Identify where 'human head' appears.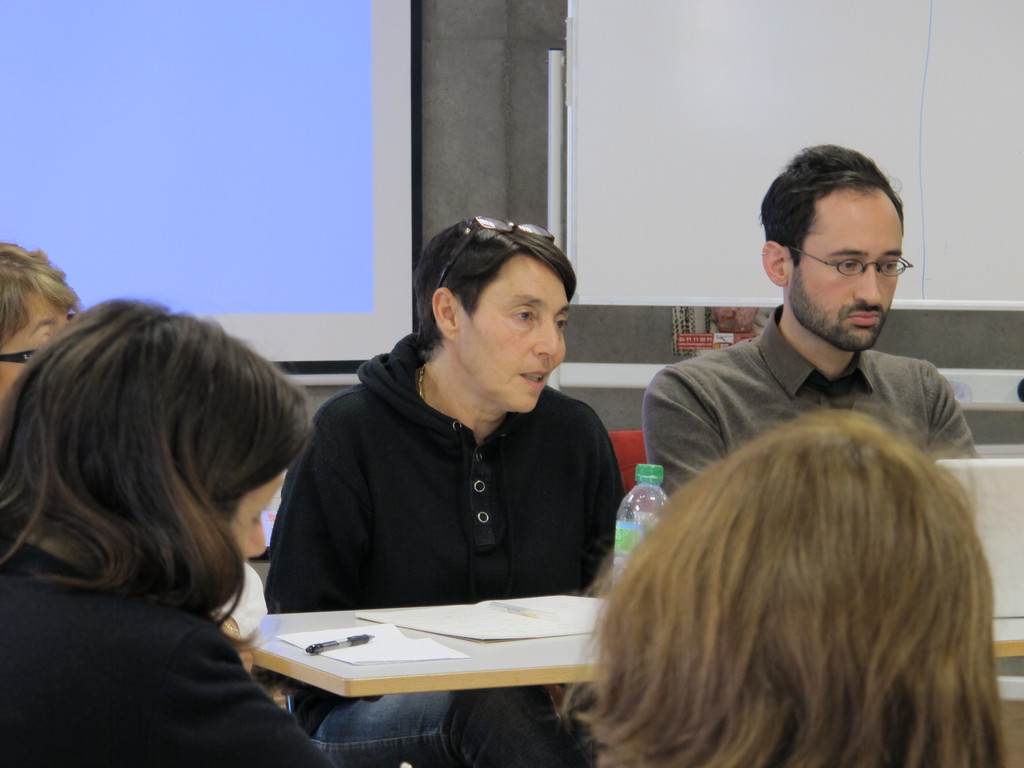
Appears at <box>408,214,576,420</box>.
